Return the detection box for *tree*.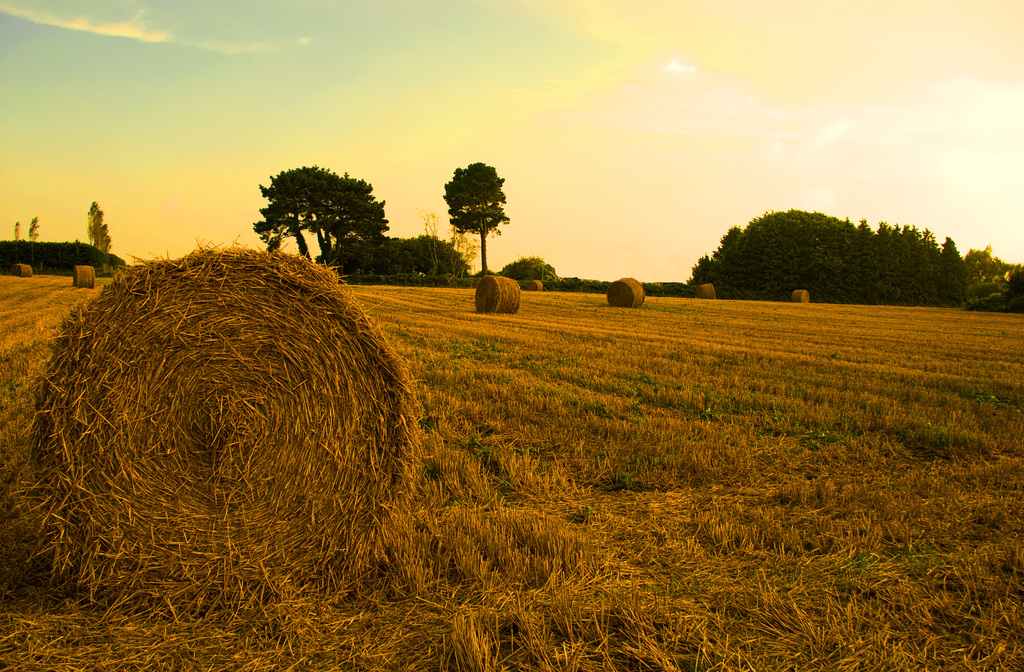
854/217/878/304.
